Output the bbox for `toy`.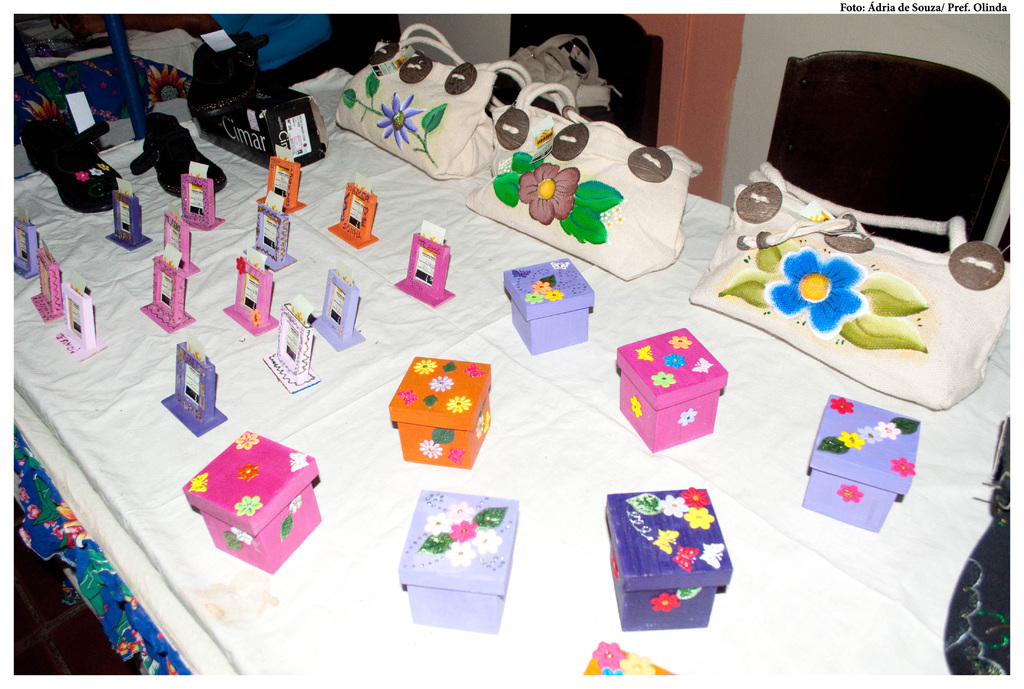
bbox=(154, 334, 229, 439).
